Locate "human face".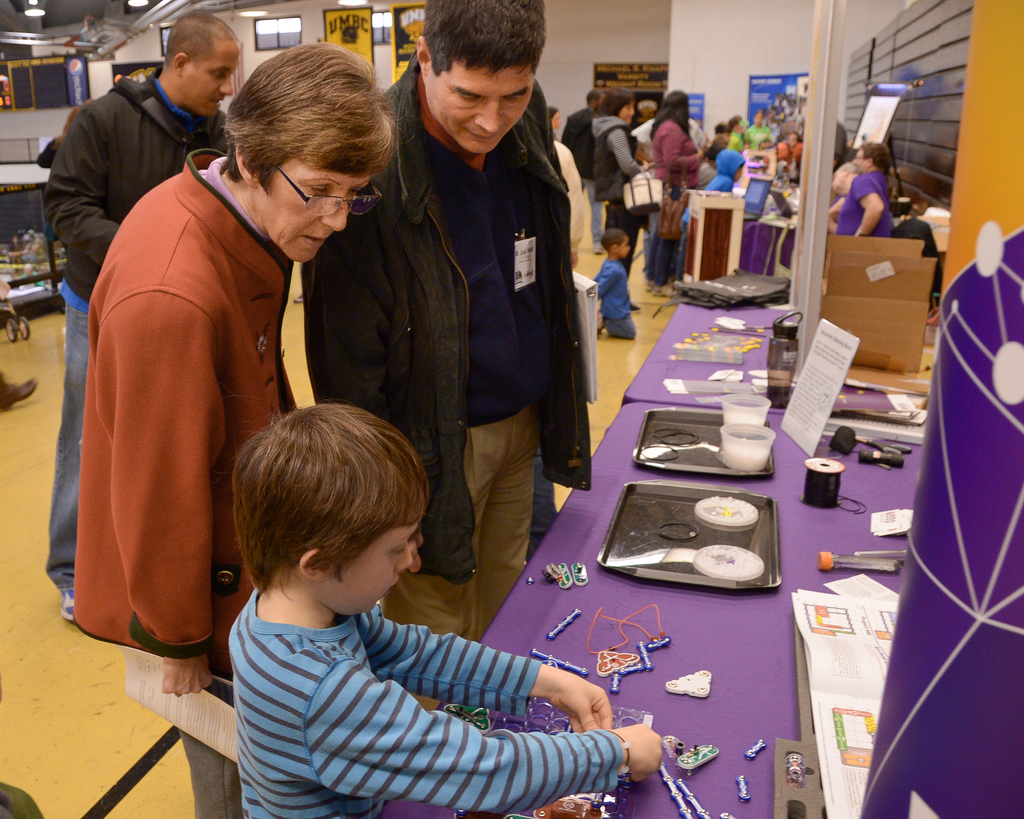
Bounding box: (259,157,374,268).
